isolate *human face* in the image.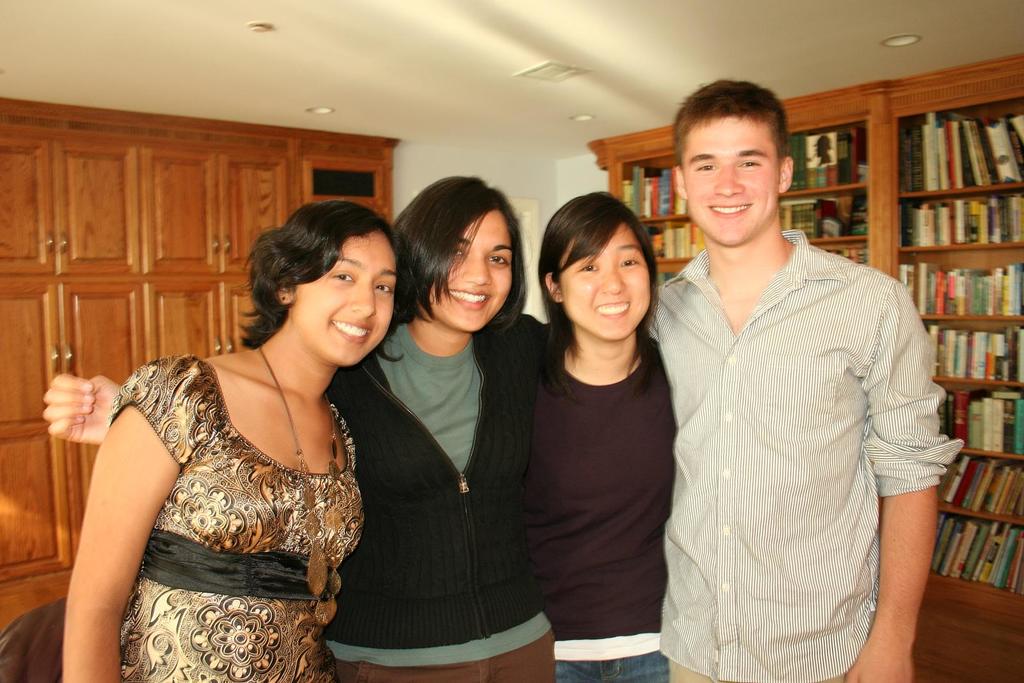
Isolated region: {"x1": 422, "y1": 213, "x2": 513, "y2": 331}.
